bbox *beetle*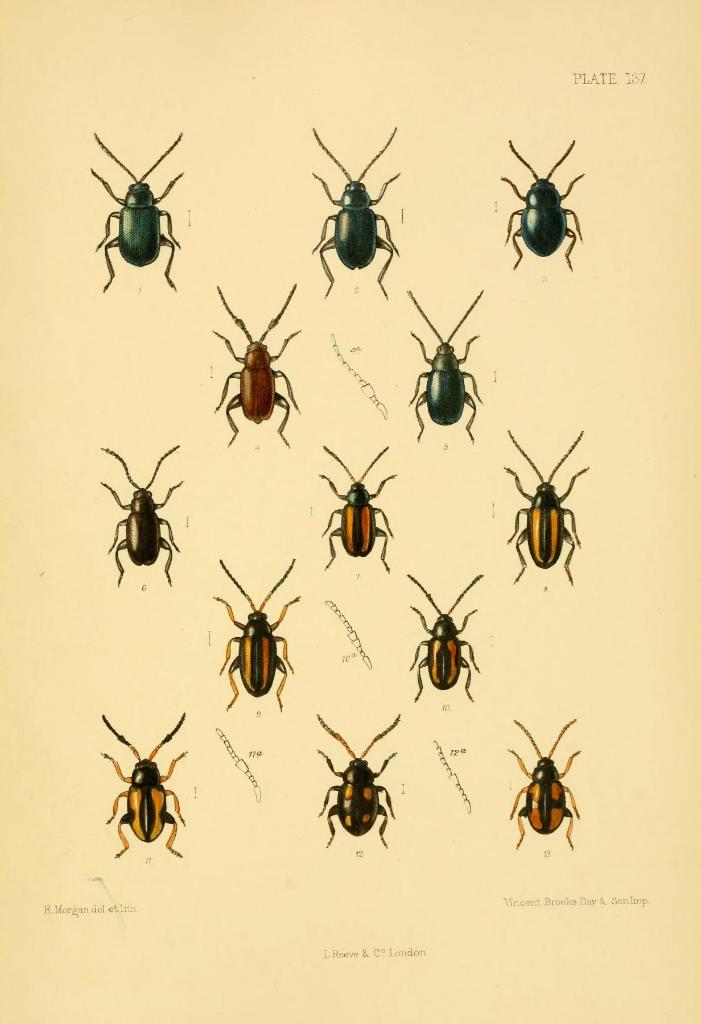
bbox=(203, 281, 308, 452)
